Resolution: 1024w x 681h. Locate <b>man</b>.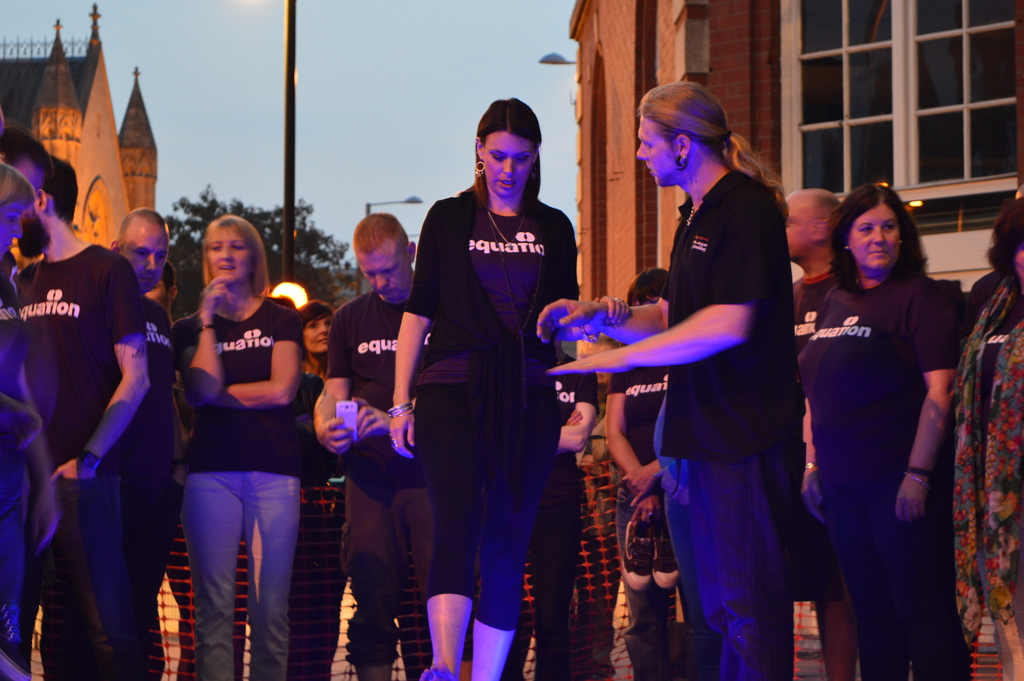
[x1=12, y1=149, x2=155, y2=680].
